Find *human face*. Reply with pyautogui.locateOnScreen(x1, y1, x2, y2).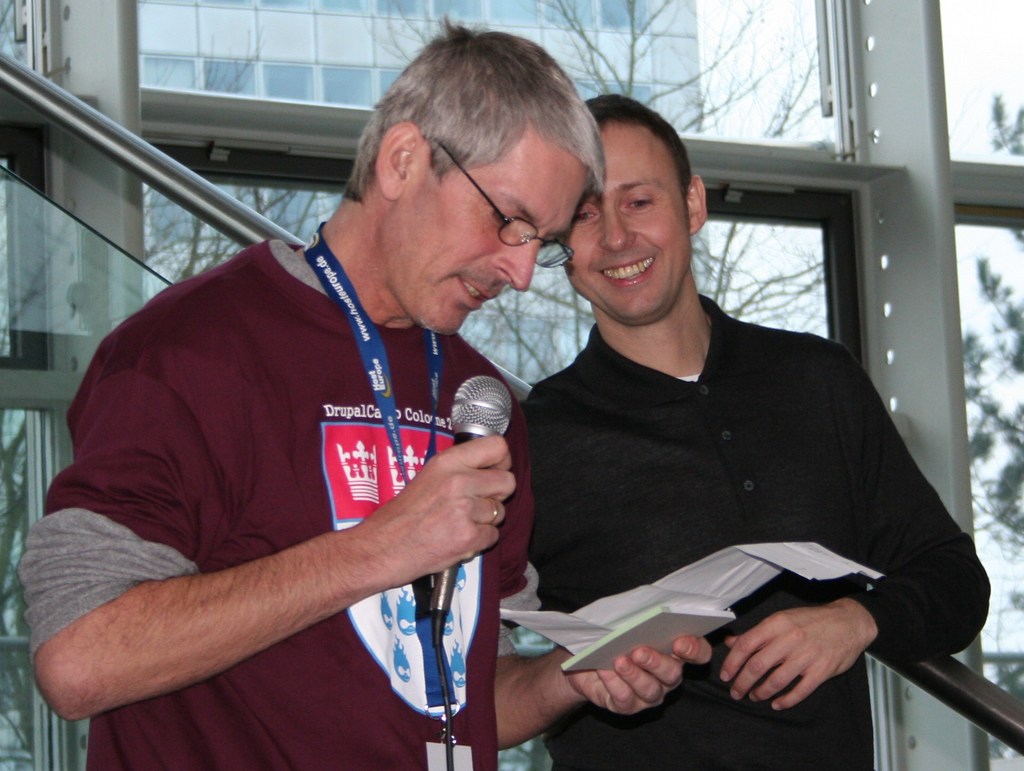
pyautogui.locateOnScreen(566, 127, 692, 314).
